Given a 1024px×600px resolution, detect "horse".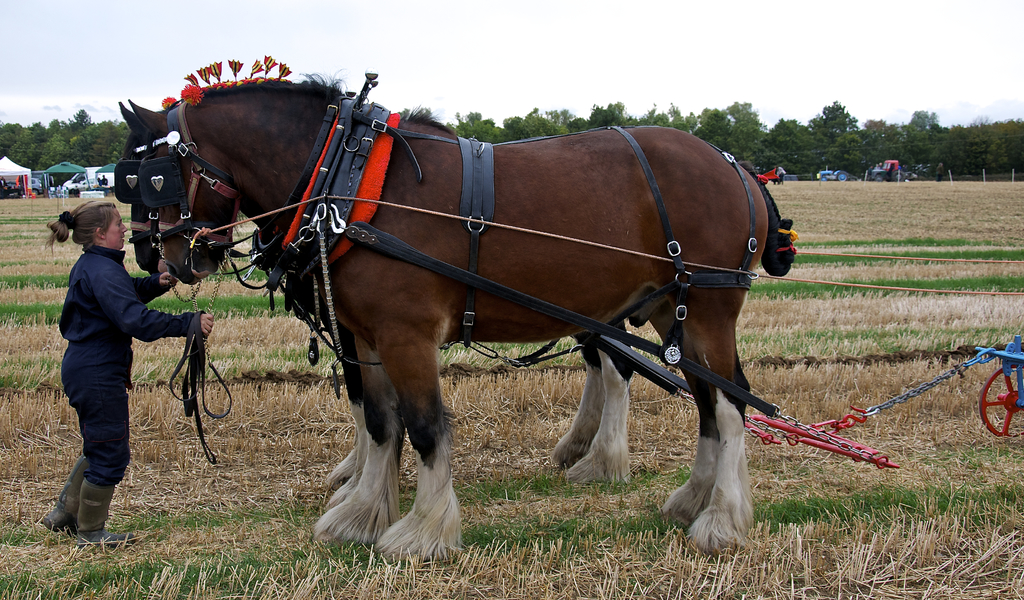
<bbox>127, 72, 796, 573</bbox>.
